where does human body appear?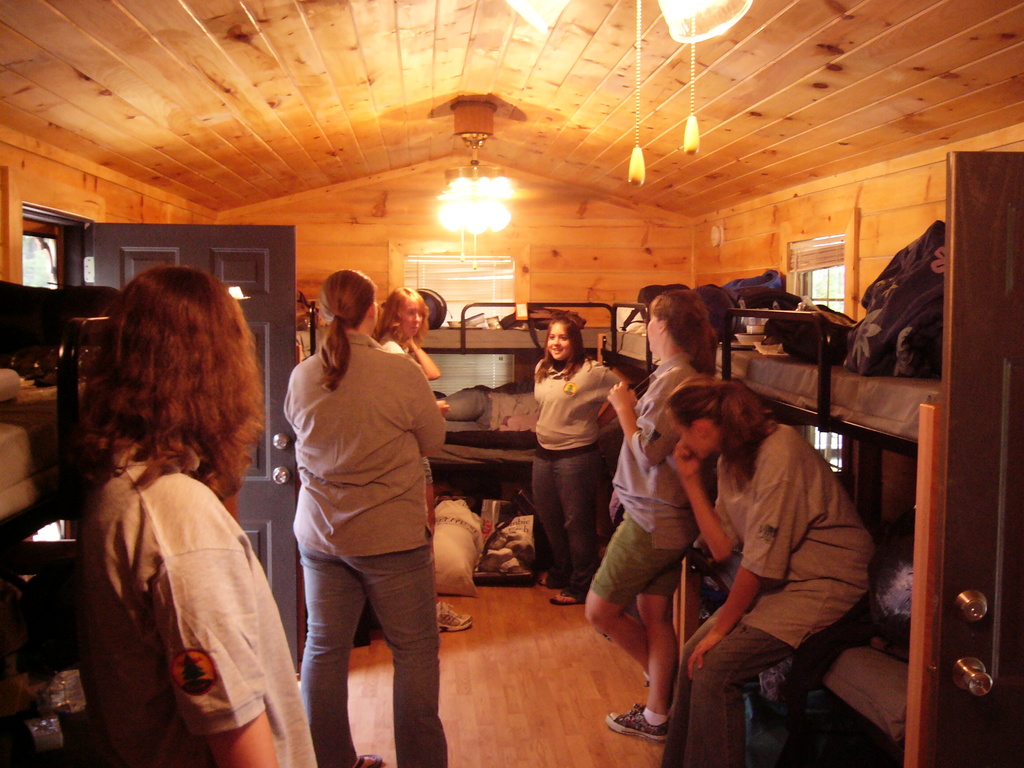
Appears at 282/325/451/767.
